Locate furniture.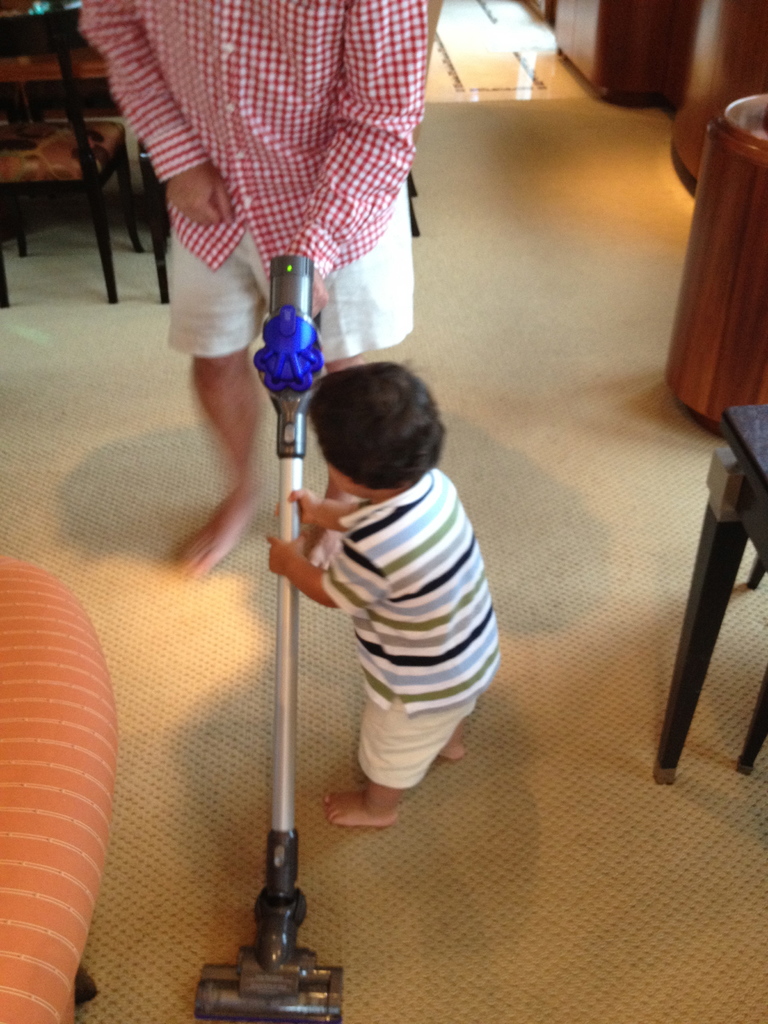
Bounding box: rect(655, 400, 767, 785).
